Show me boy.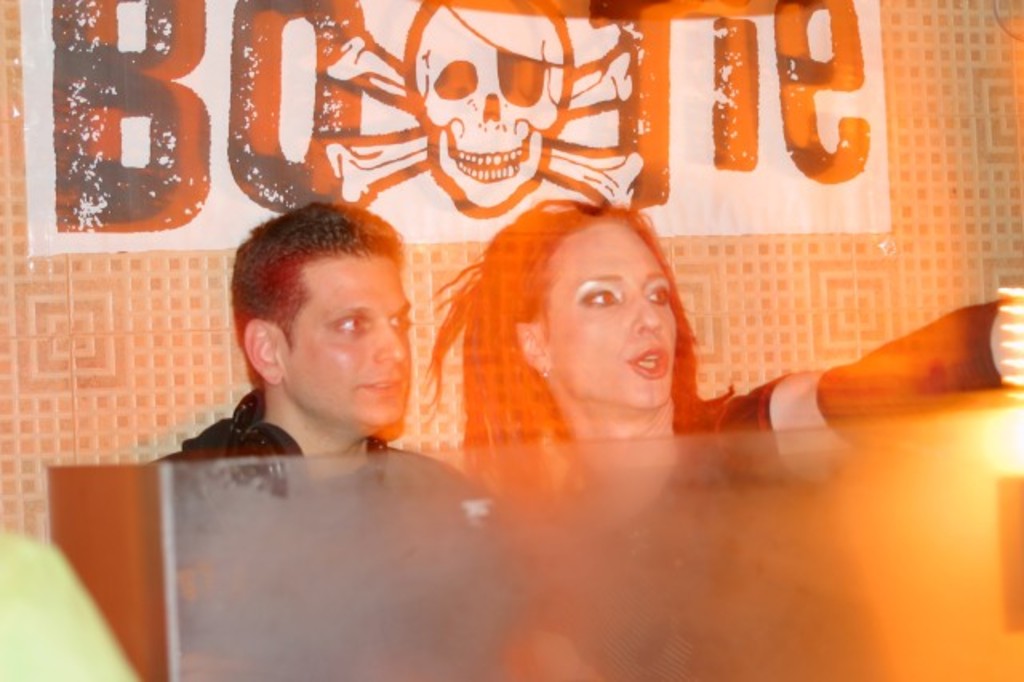
boy is here: l=182, t=189, r=454, b=514.
